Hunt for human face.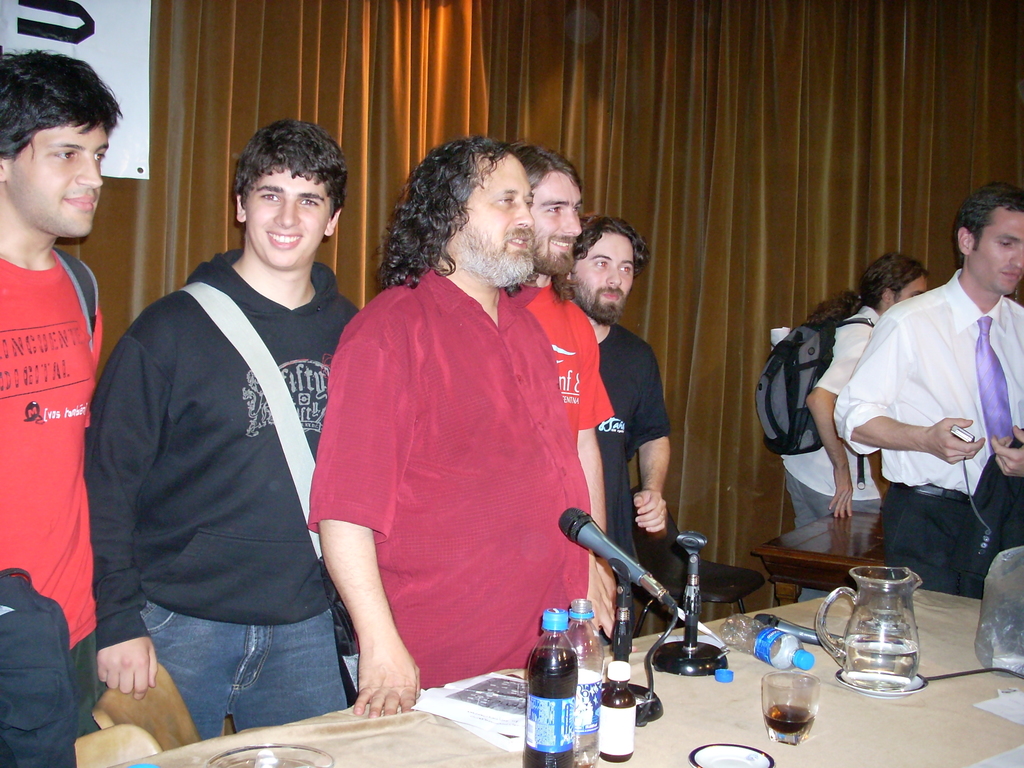
Hunted down at bbox=[7, 121, 104, 236].
